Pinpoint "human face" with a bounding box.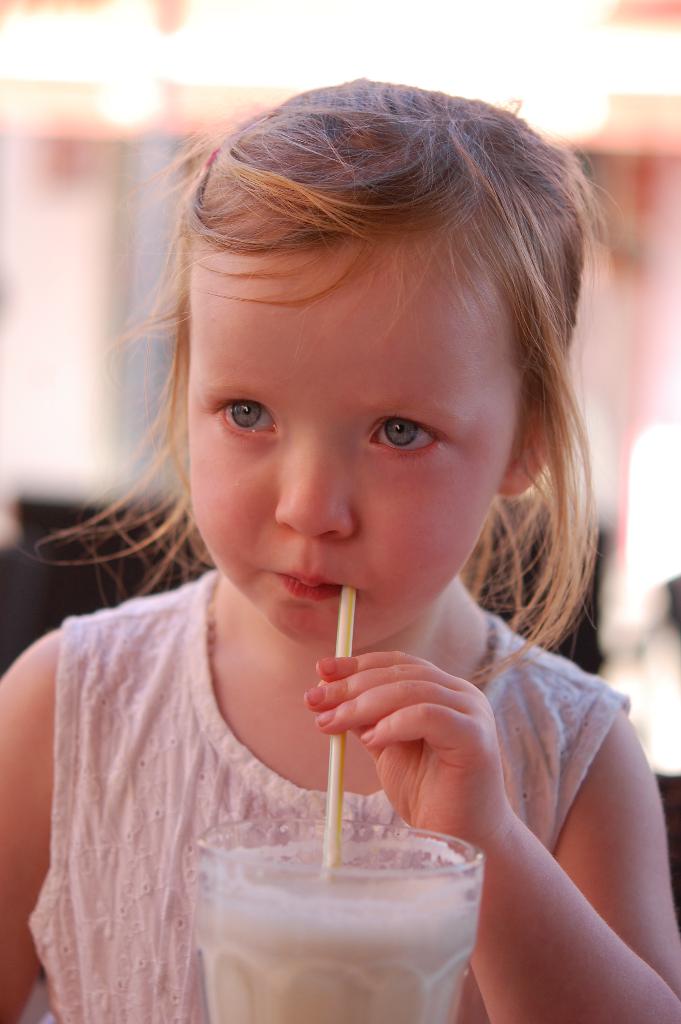
bbox=[181, 241, 541, 652].
